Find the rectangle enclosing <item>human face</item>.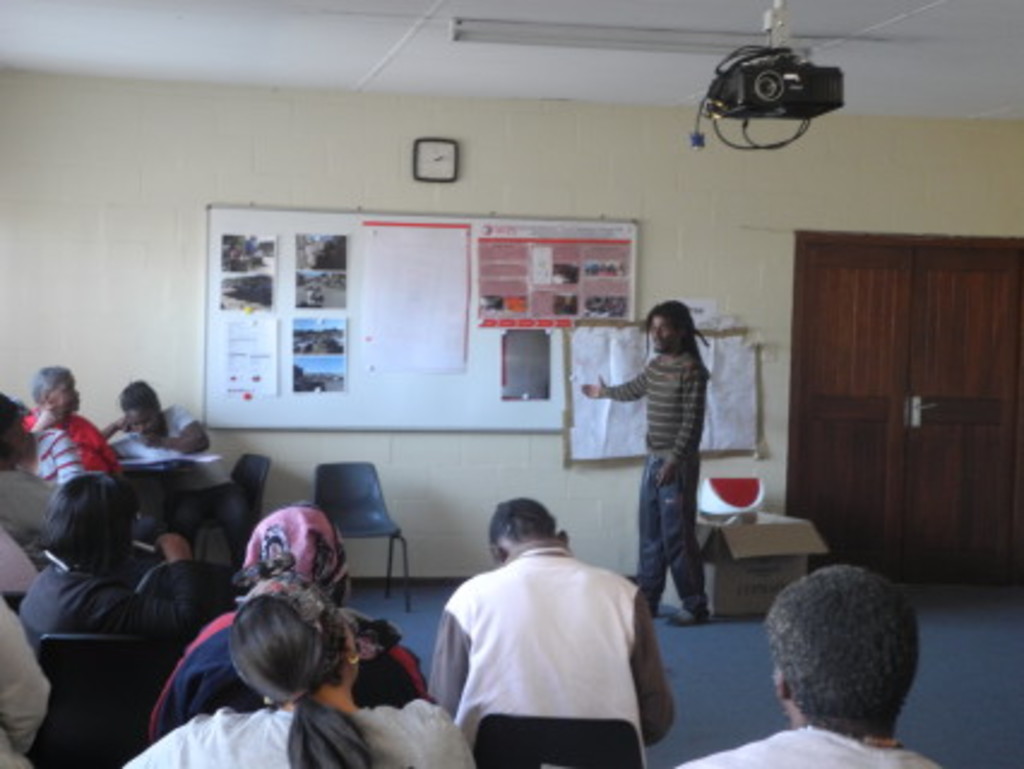
Rect(55, 380, 77, 411).
